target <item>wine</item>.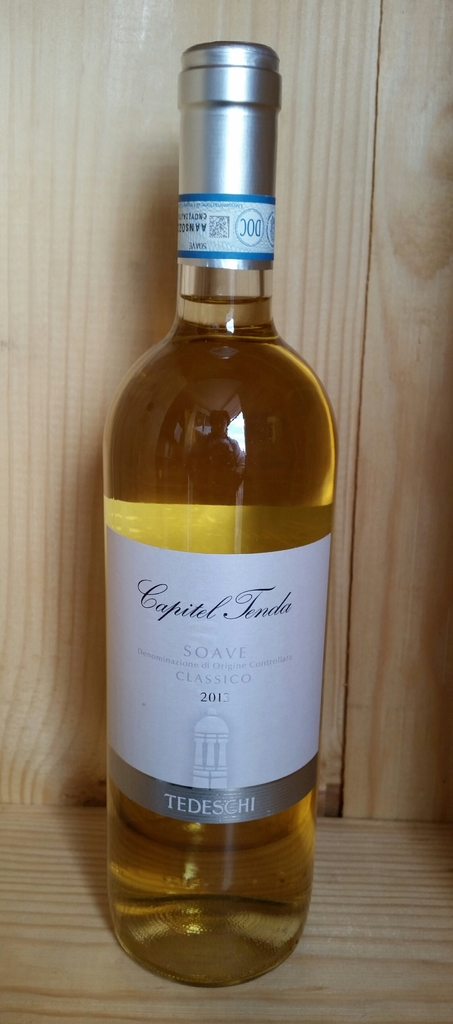
Target region: bbox=[99, 73, 335, 975].
